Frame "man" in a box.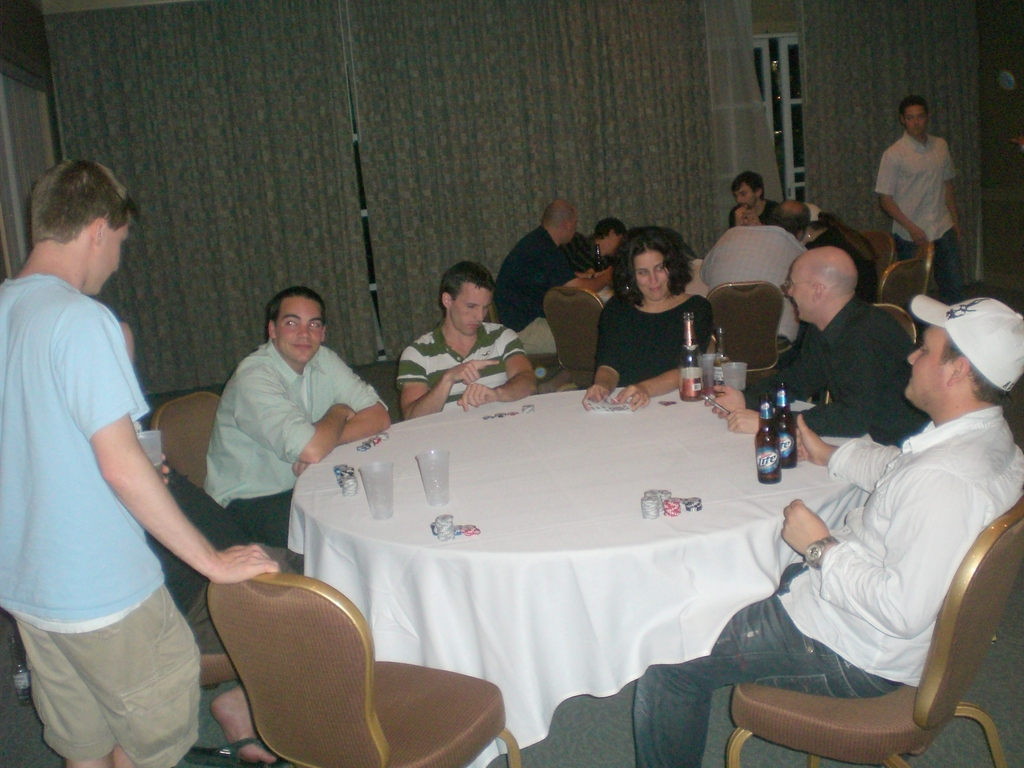
rect(10, 118, 226, 767).
